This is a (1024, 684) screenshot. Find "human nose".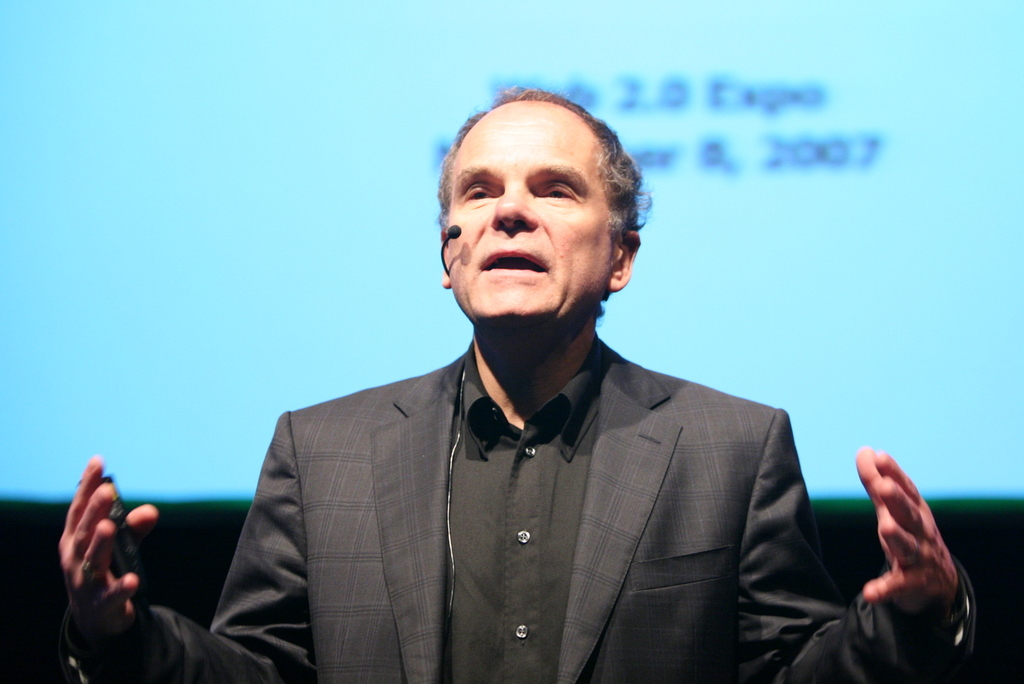
Bounding box: (485, 178, 538, 229).
